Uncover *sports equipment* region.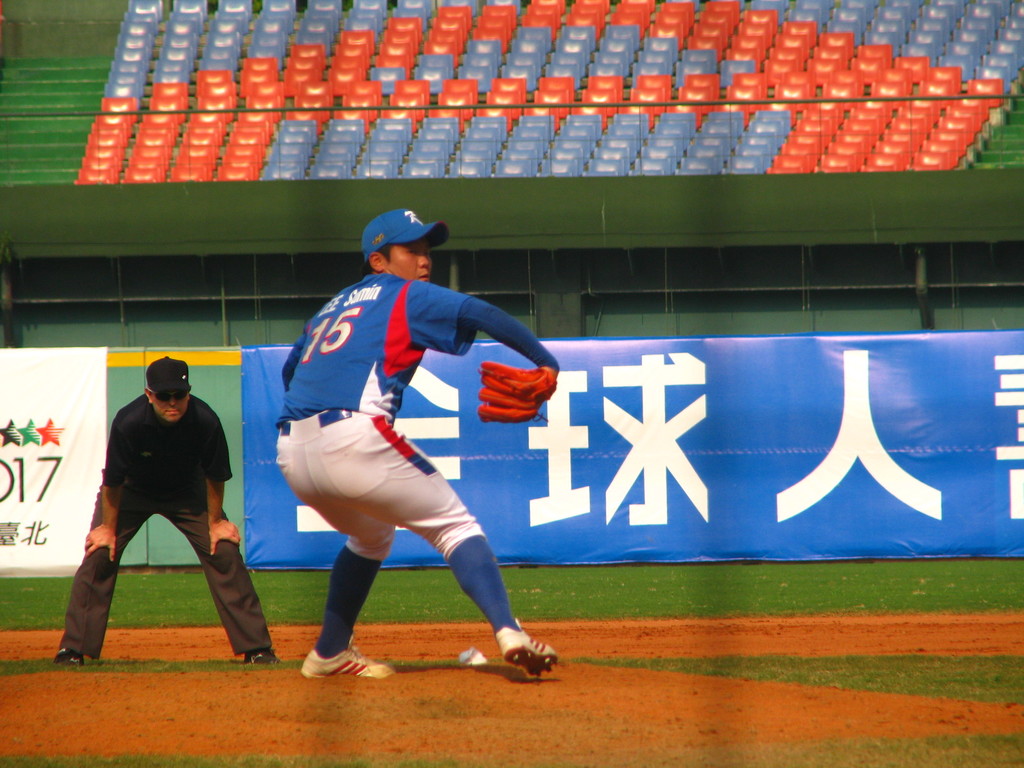
Uncovered: [x1=474, y1=361, x2=557, y2=423].
